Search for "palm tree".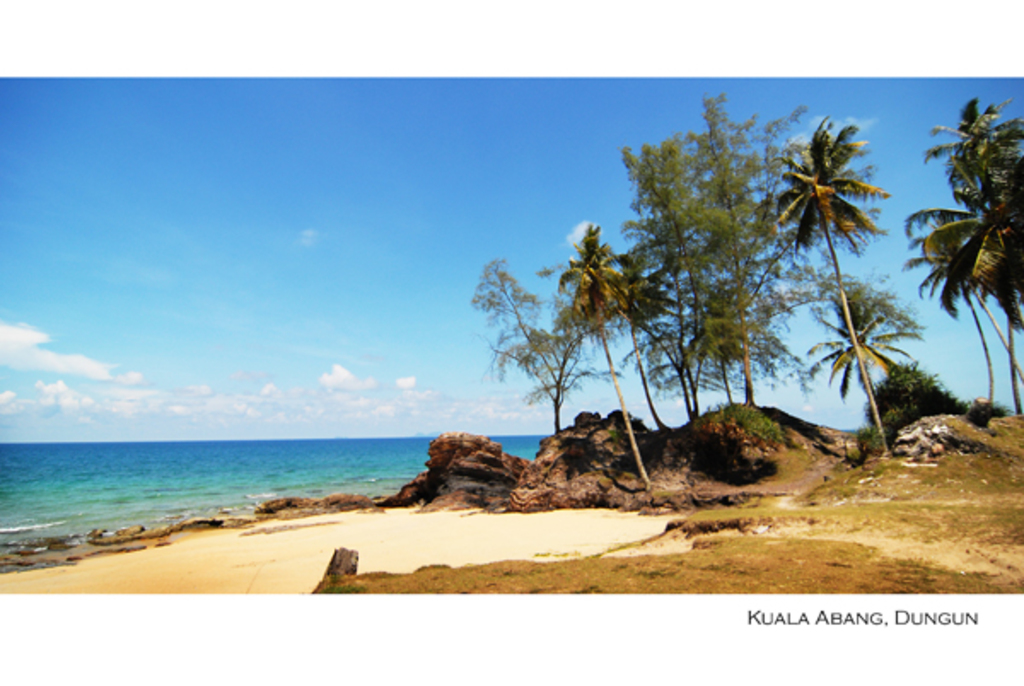
Found at locate(799, 288, 922, 421).
